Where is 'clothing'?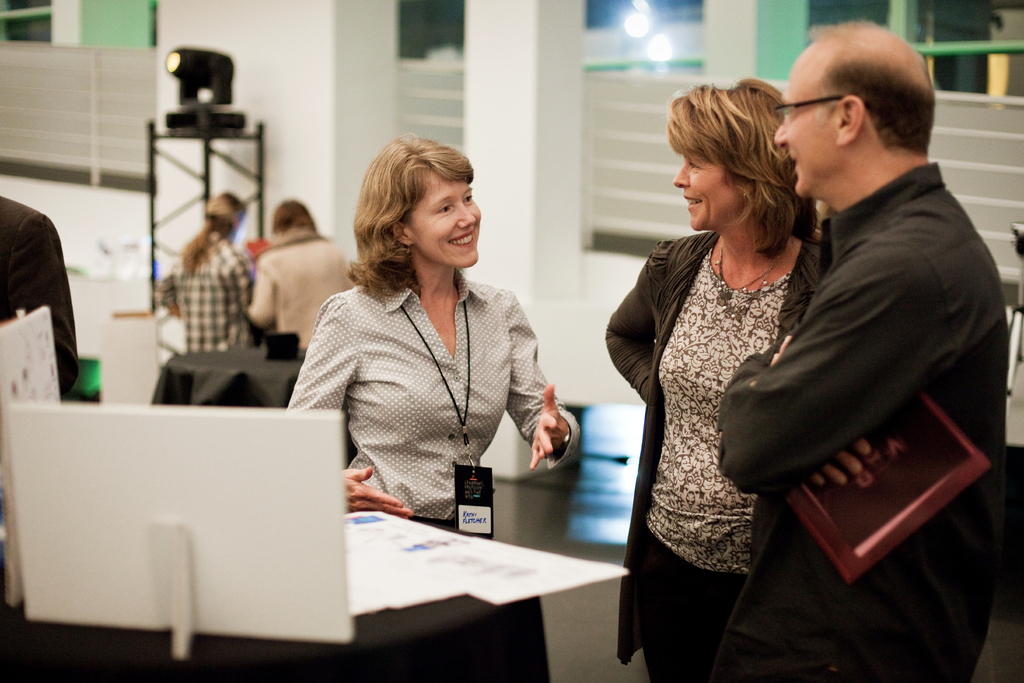
<region>616, 160, 829, 646</region>.
